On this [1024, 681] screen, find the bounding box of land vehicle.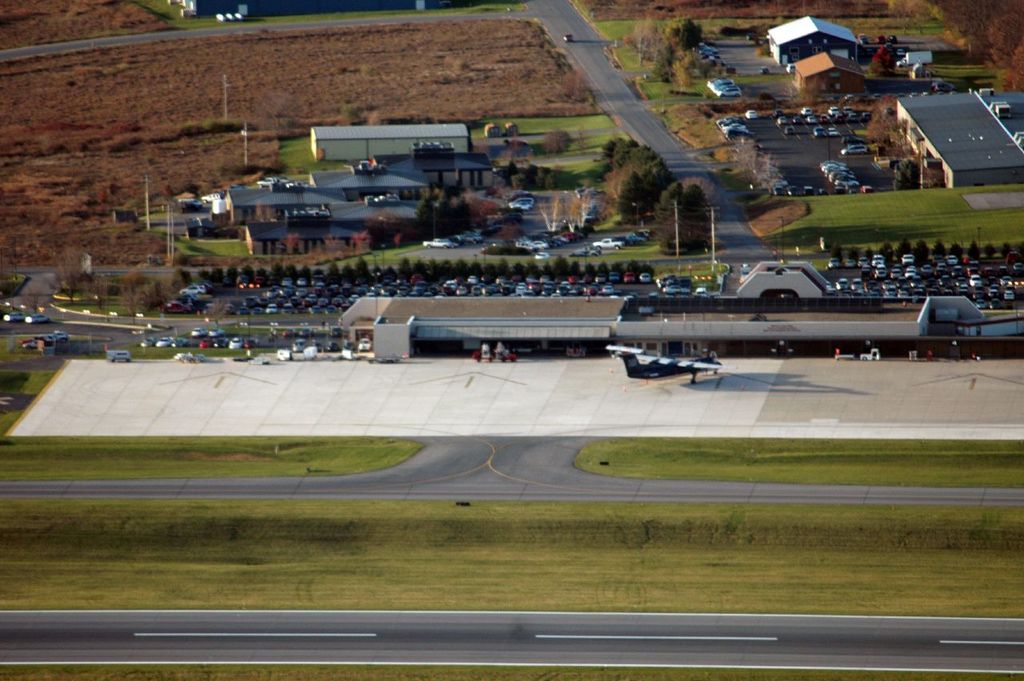
Bounding box: left=838, top=133, right=869, bottom=146.
